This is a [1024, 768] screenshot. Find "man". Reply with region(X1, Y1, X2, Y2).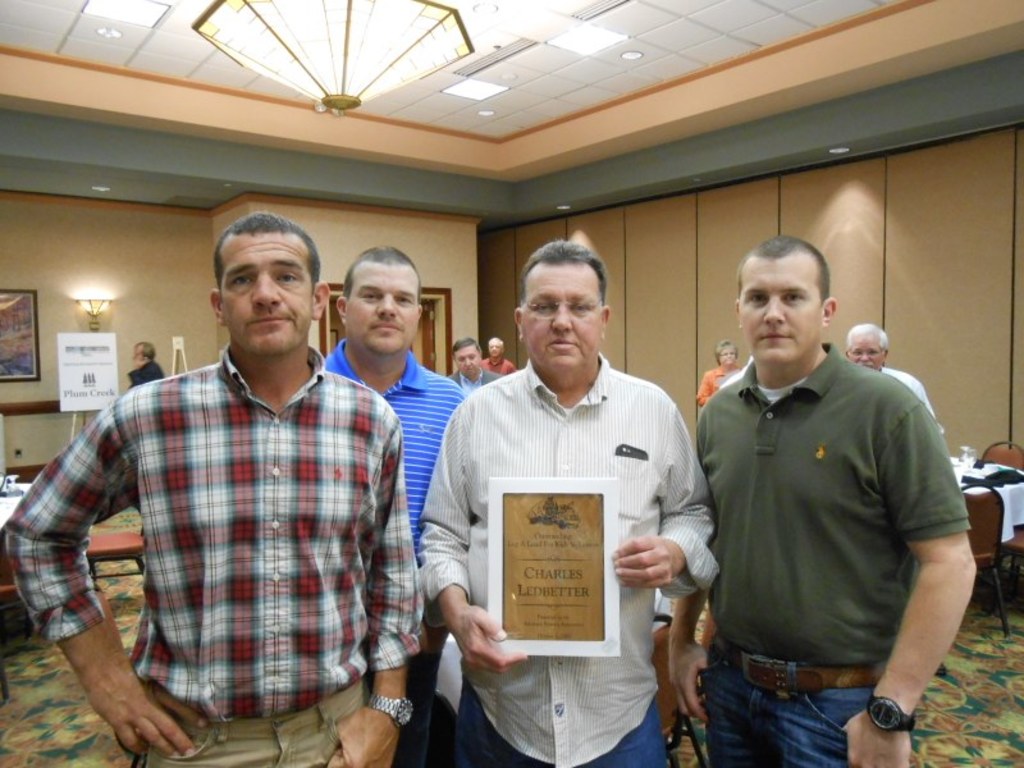
region(410, 241, 739, 767).
